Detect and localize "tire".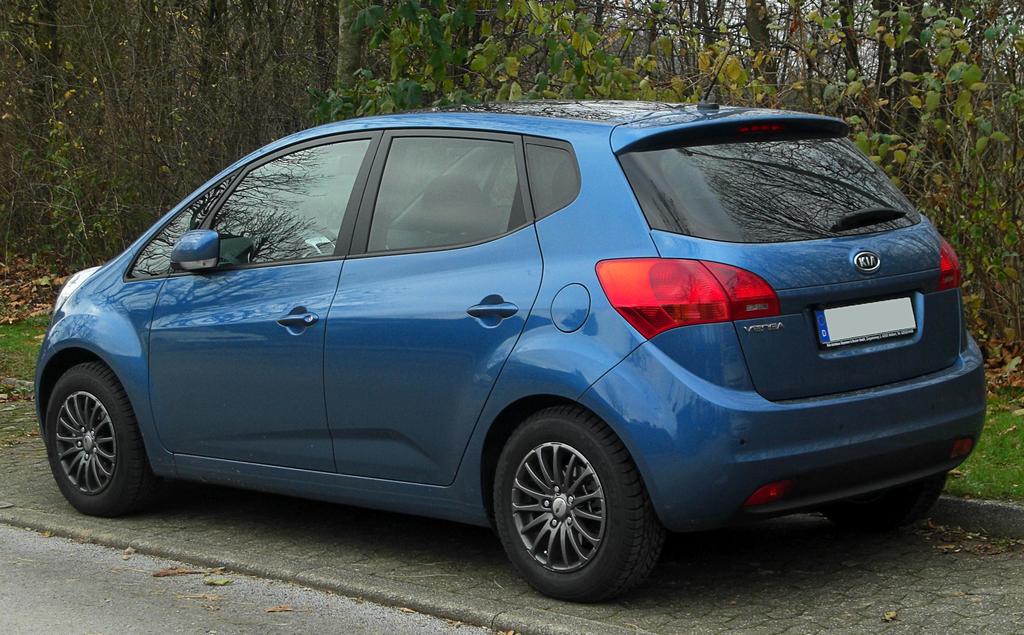
Localized at region(832, 472, 947, 533).
